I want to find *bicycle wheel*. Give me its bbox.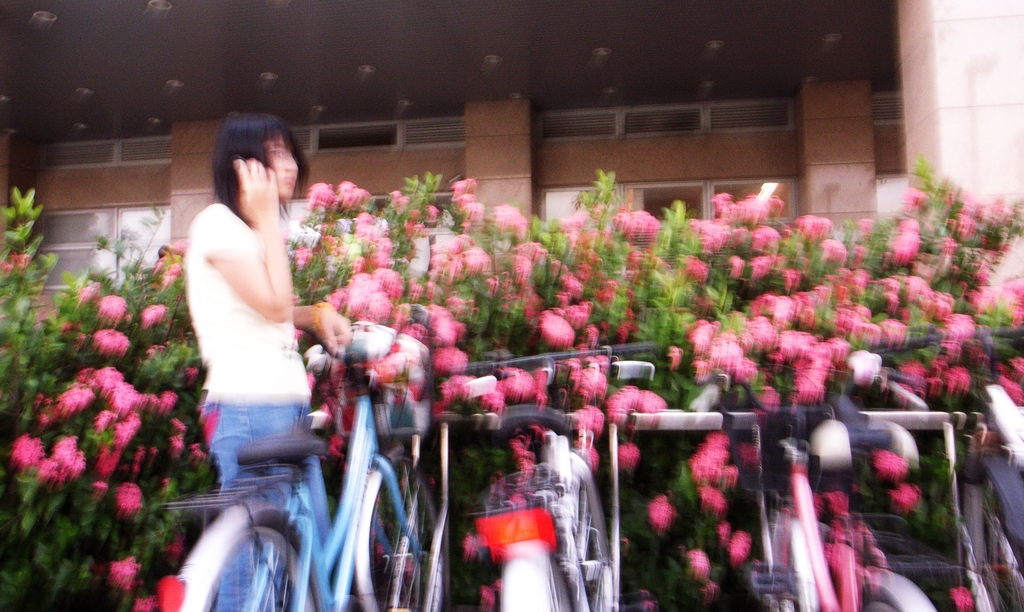
(left=863, top=588, right=910, bottom=611).
